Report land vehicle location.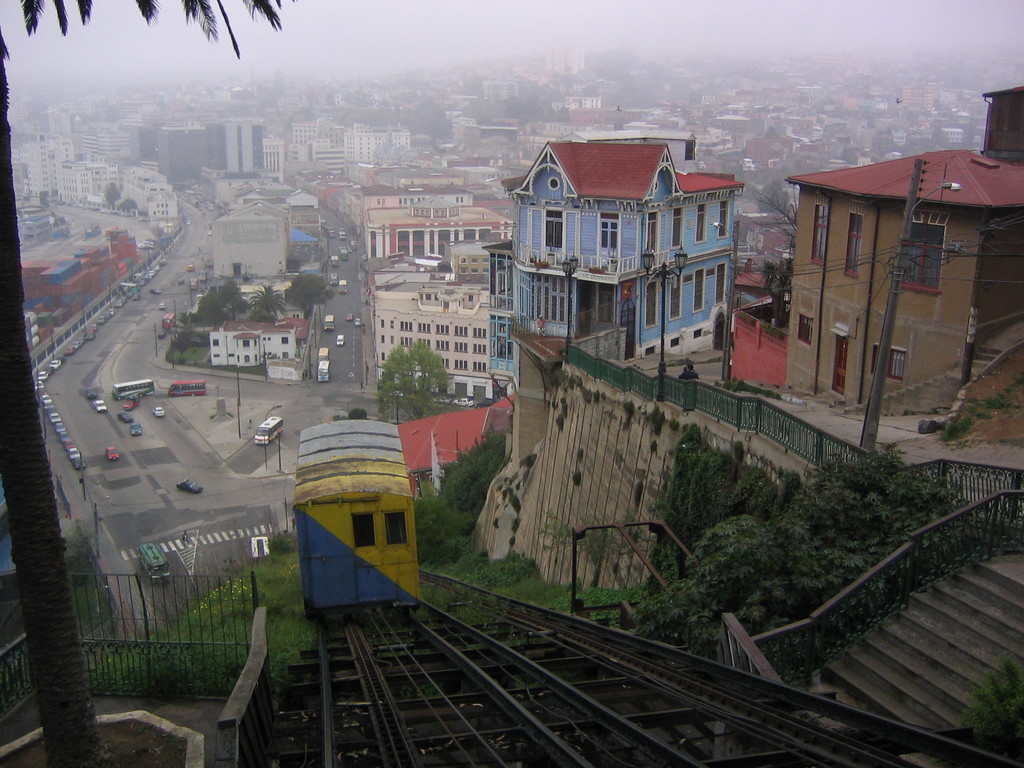
Report: x1=127, y1=397, x2=139, y2=410.
